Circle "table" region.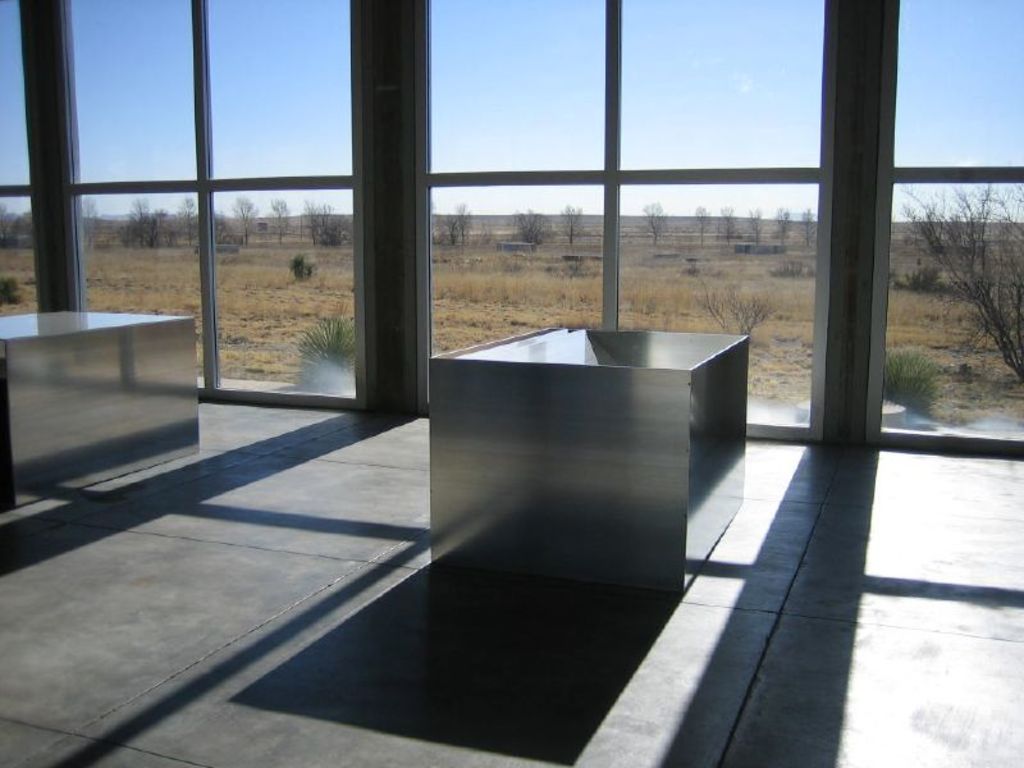
Region: crop(0, 307, 195, 507).
